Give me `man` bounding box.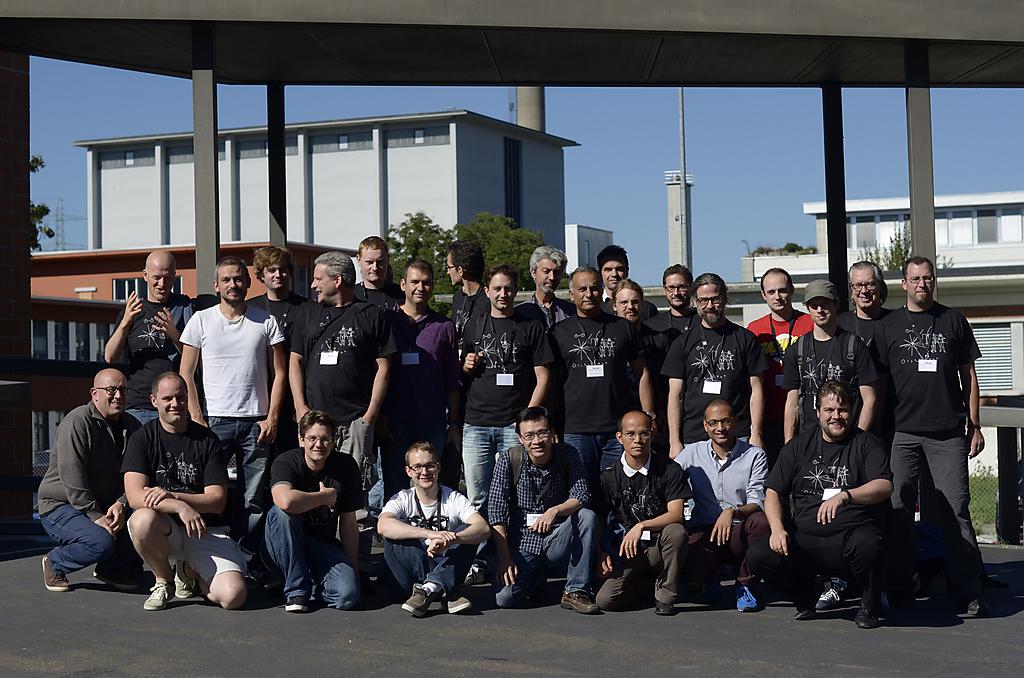
x1=432 y1=240 x2=506 y2=482.
